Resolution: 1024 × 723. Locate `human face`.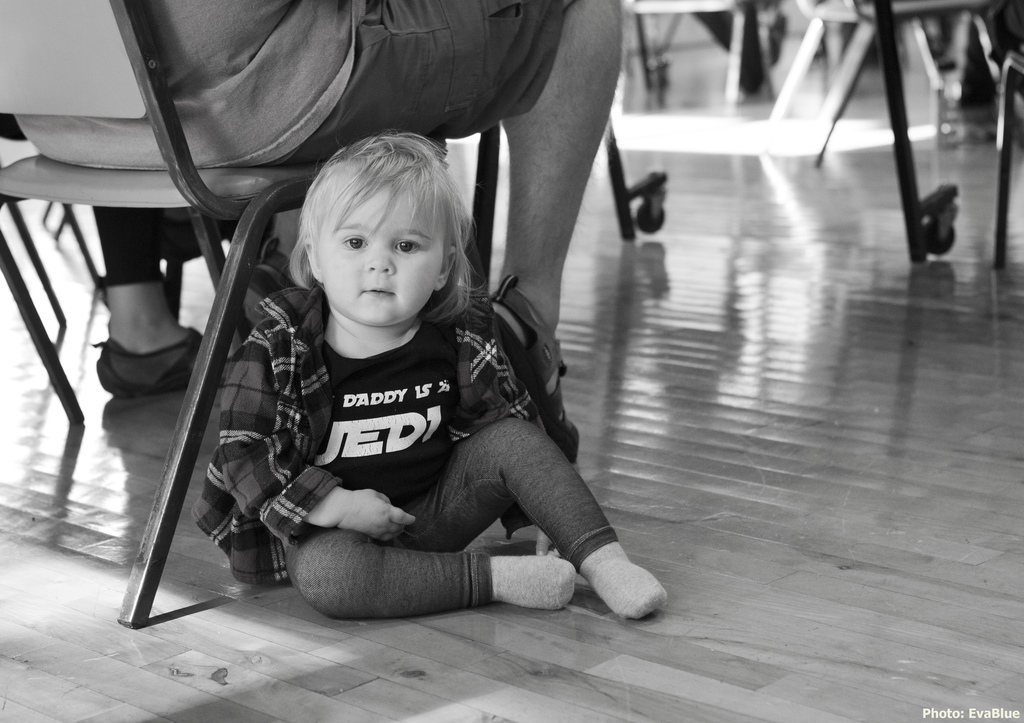
[left=317, top=187, right=448, bottom=327].
